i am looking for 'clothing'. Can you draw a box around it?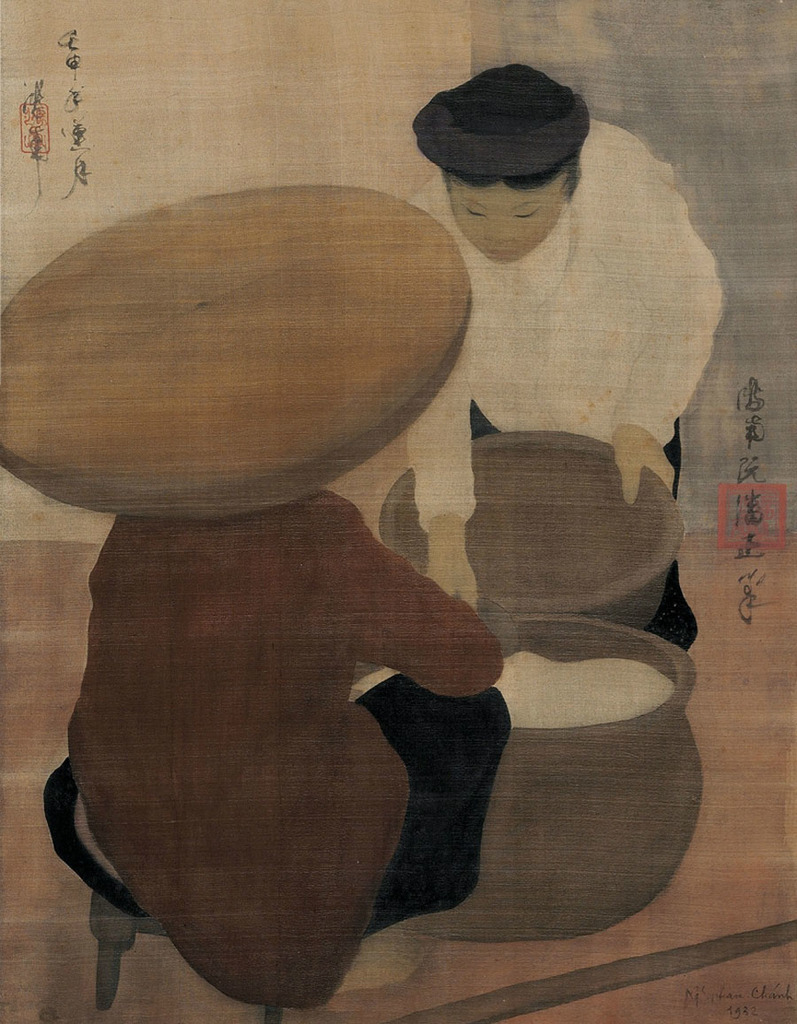
Sure, the bounding box is <region>470, 412, 707, 650</region>.
